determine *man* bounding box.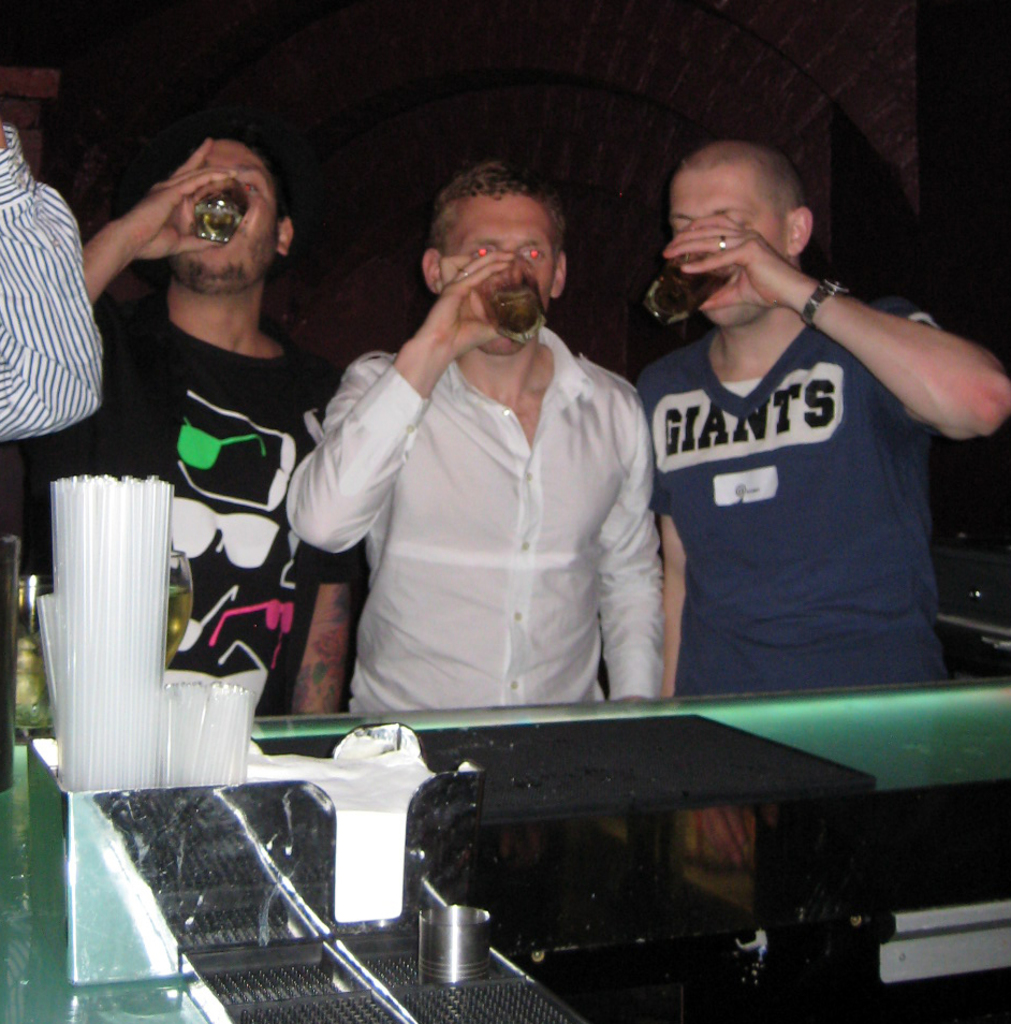
Determined: [x1=281, y1=153, x2=658, y2=721].
